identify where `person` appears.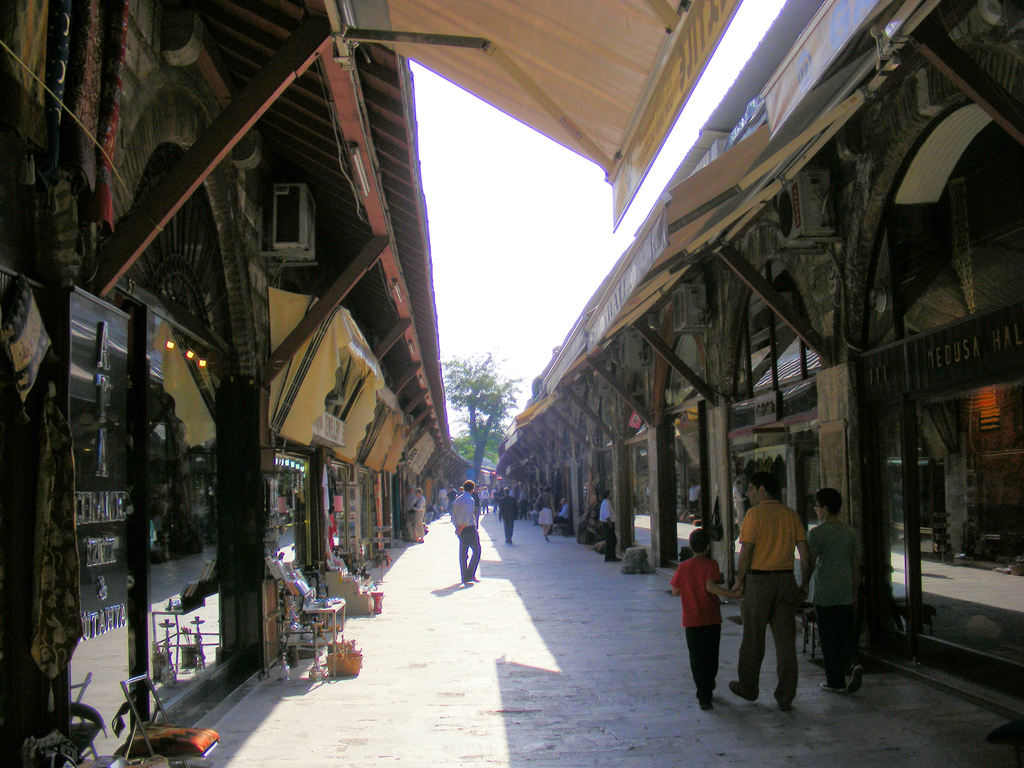
Appears at bbox=(669, 523, 741, 708).
